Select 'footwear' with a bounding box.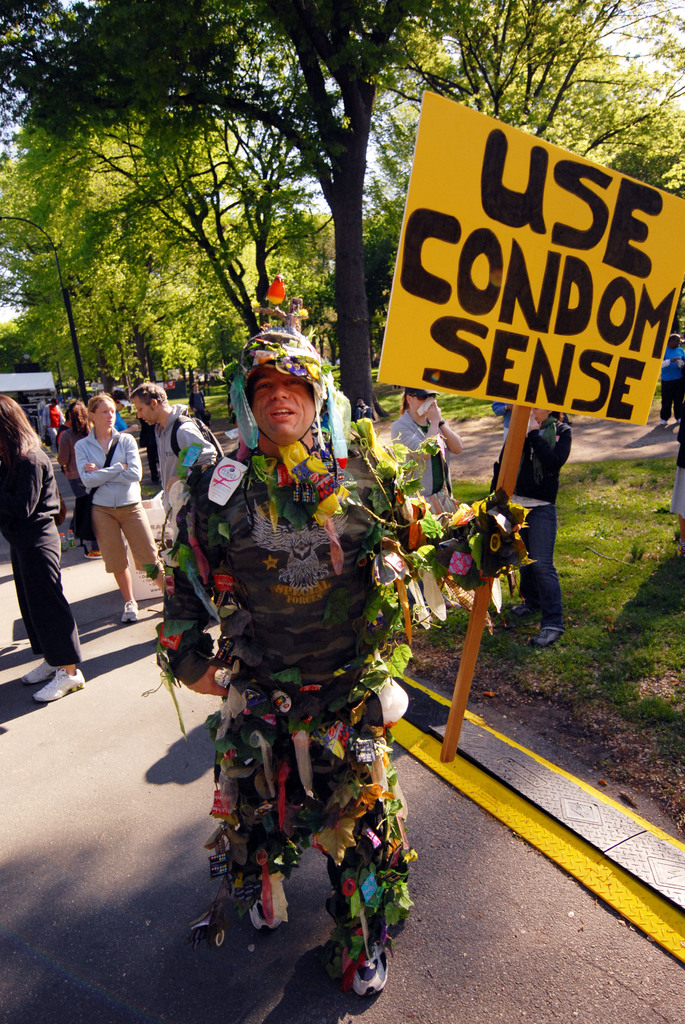
left=37, top=668, right=81, bottom=703.
